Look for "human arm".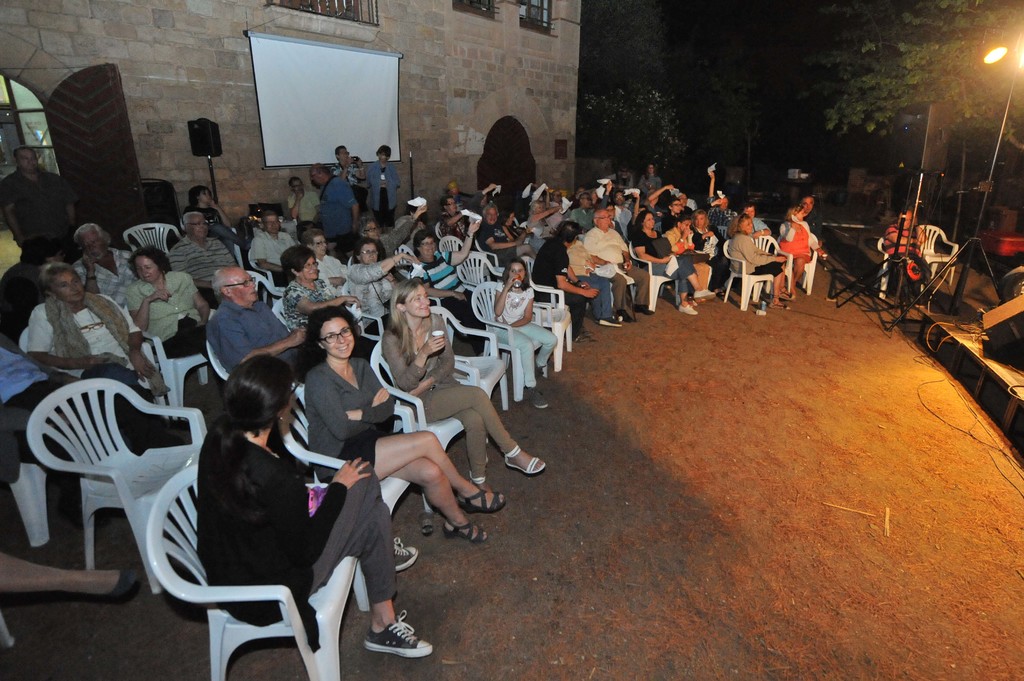
Found: (left=707, top=162, right=717, bottom=211).
